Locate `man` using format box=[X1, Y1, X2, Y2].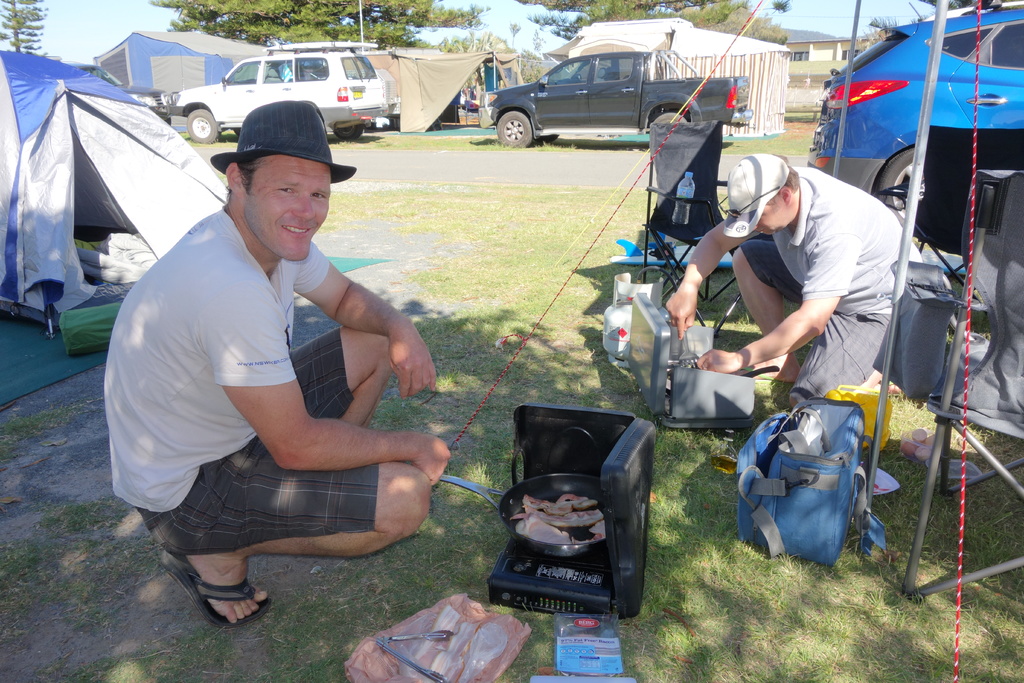
box=[671, 156, 918, 409].
